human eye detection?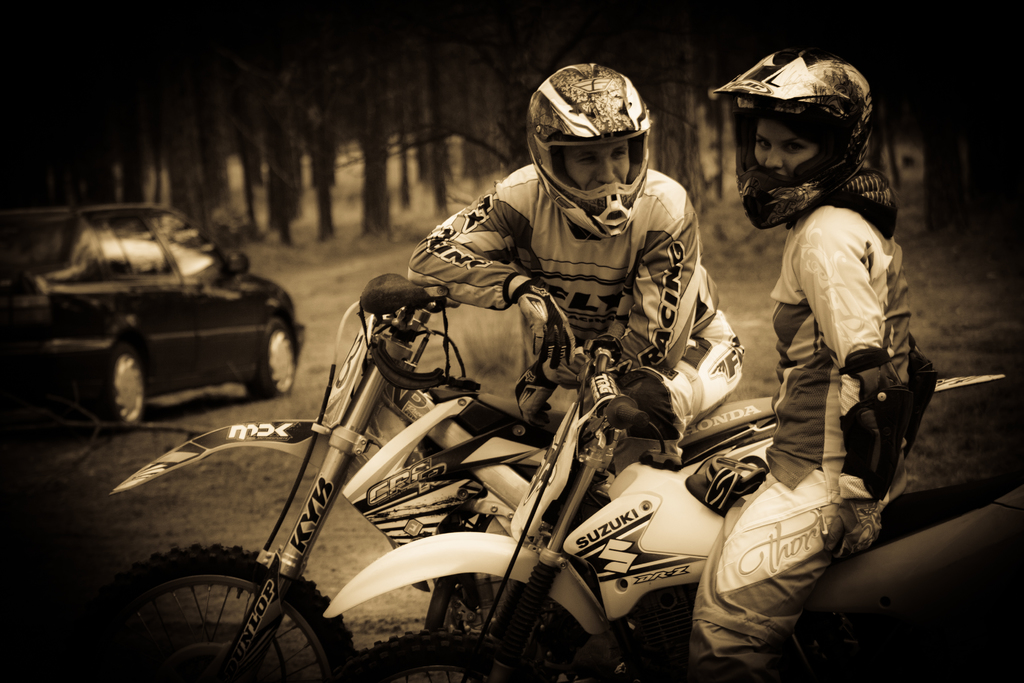
(611,149,627,159)
